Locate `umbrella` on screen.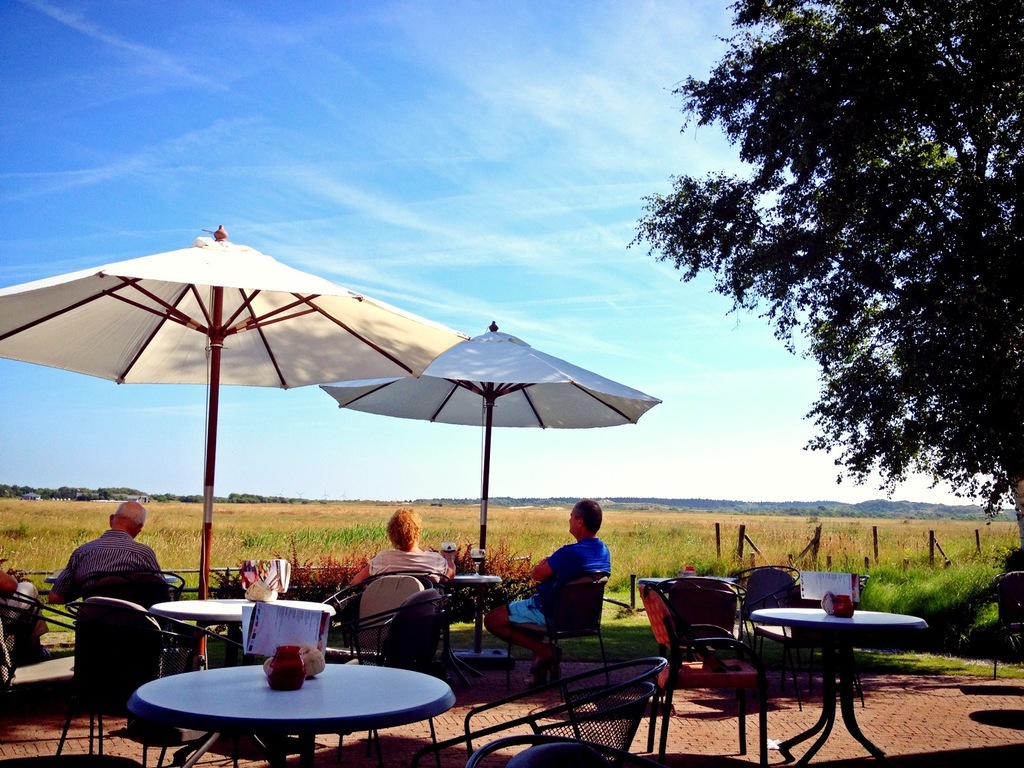
On screen at l=0, t=225, r=469, b=670.
